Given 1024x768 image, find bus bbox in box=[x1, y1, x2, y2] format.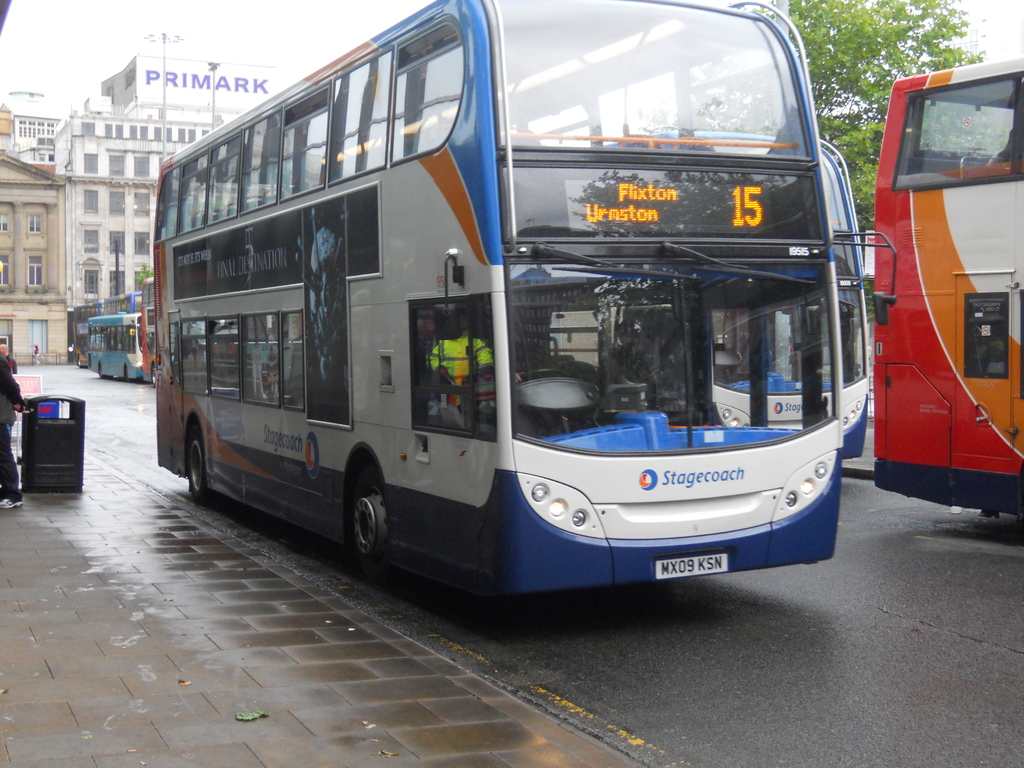
box=[152, 0, 902, 604].
